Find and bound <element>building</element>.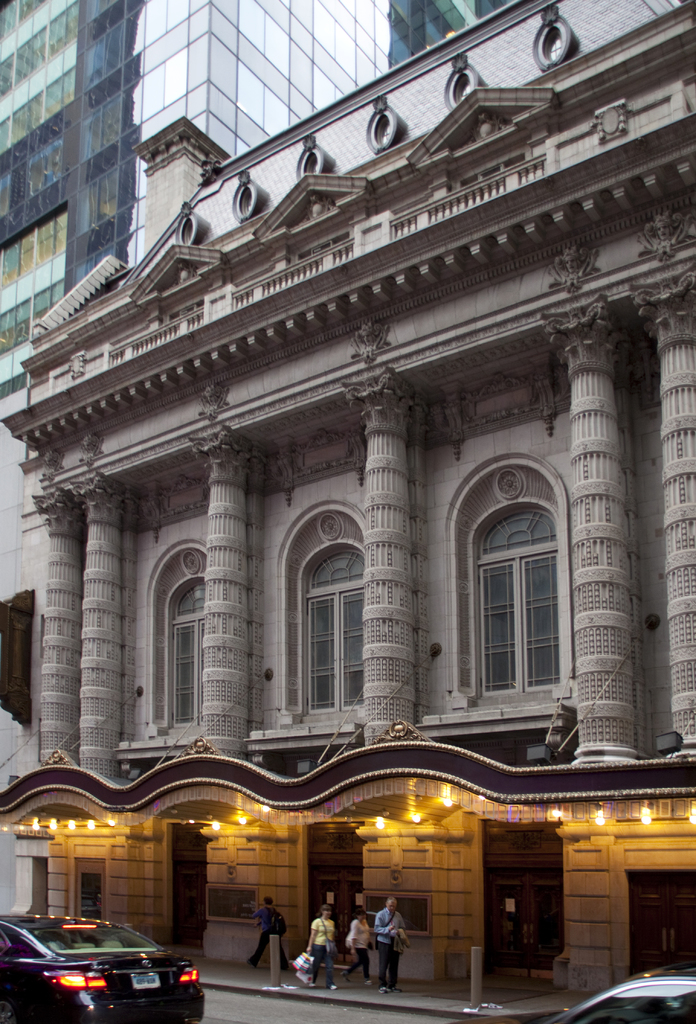
Bound: 0:0:533:909.
